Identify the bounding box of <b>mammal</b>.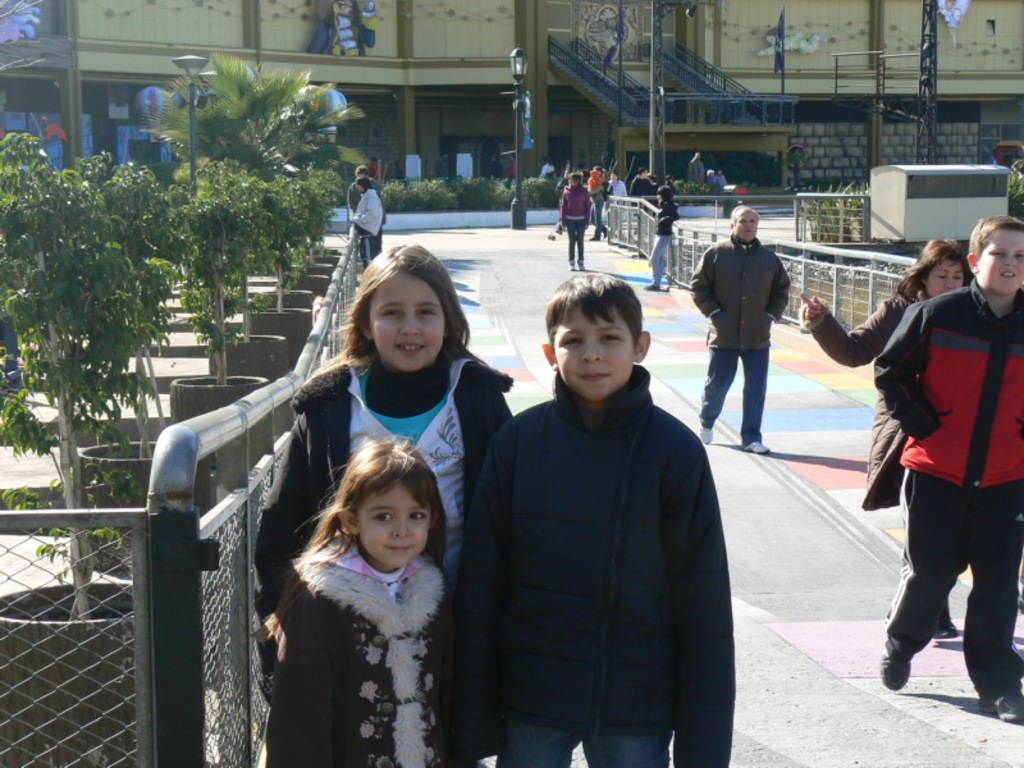
select_region(795, 233, 959, 645).
